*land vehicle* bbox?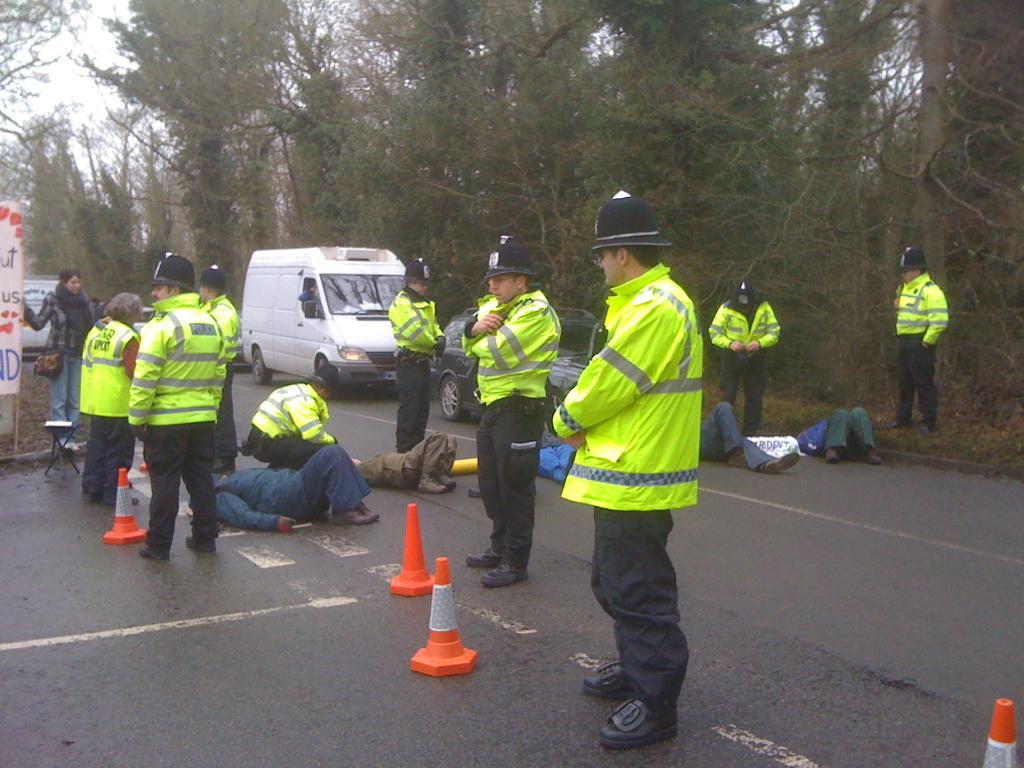
BBox(225, 250, 424, 404)
